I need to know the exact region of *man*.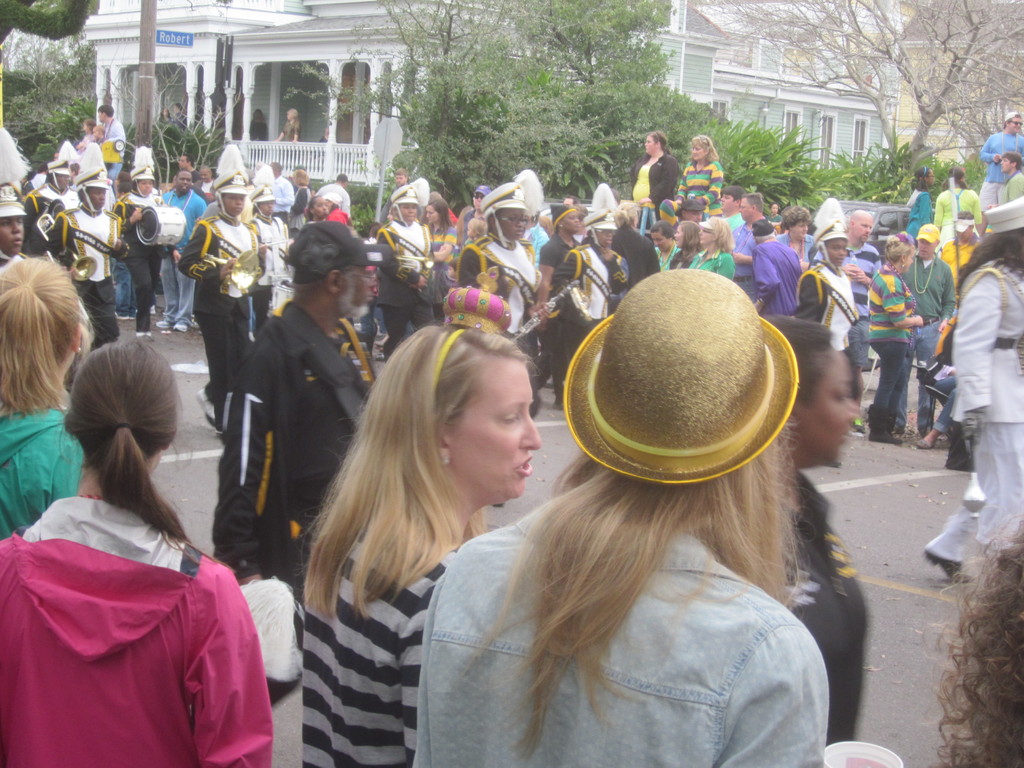
Region: (x1=61, y1=173, x2=129, y2=352).
